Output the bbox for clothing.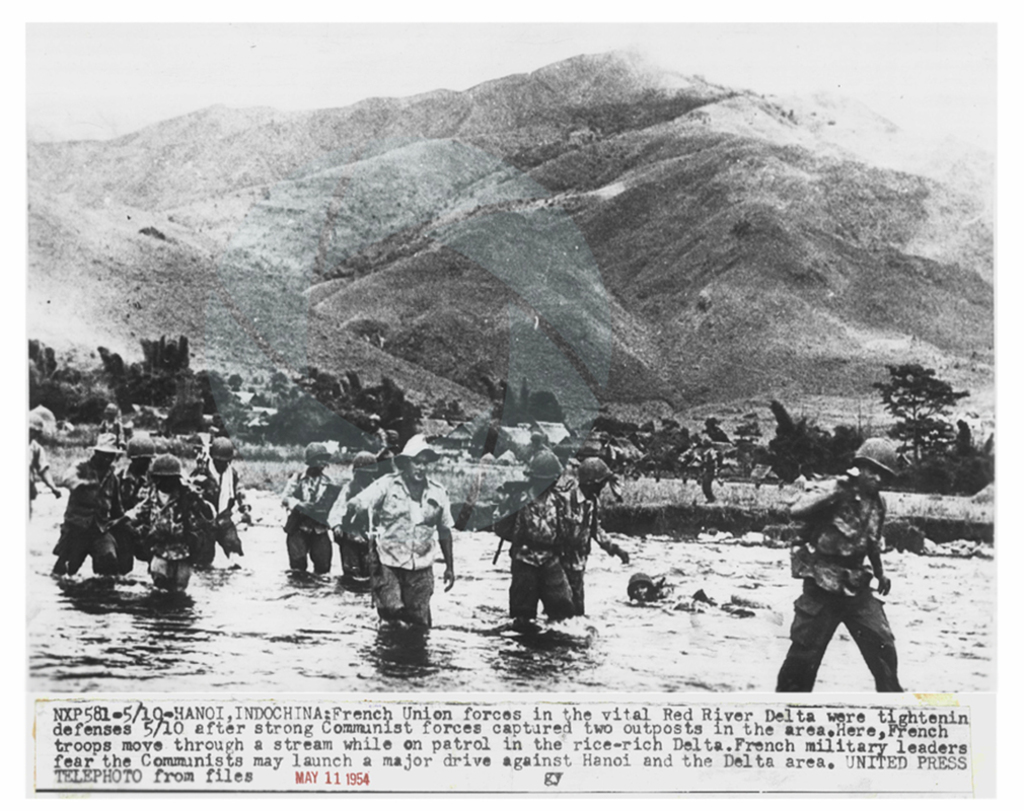
box=[324, 486, 374, 591].
